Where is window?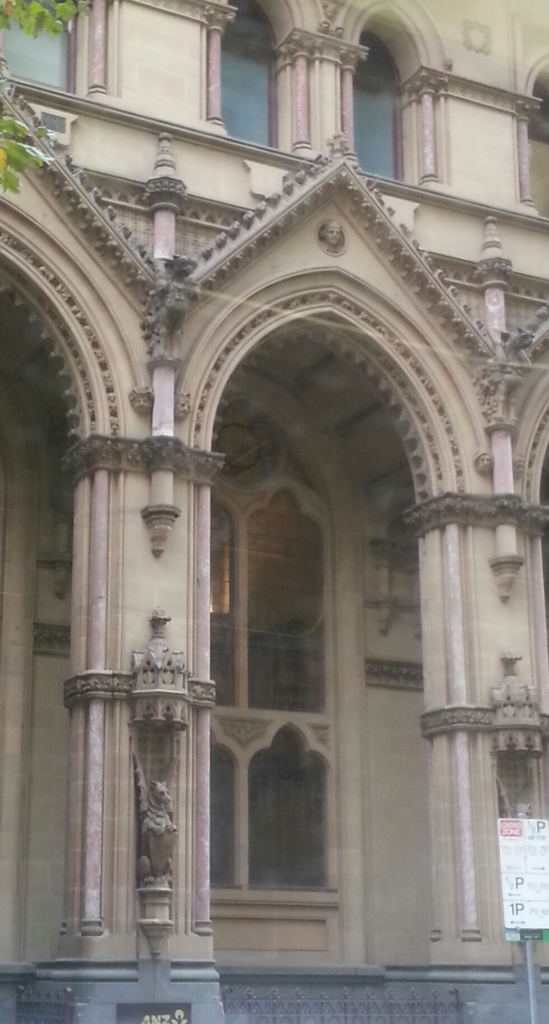
select_region(6, 0, 74, 97).
